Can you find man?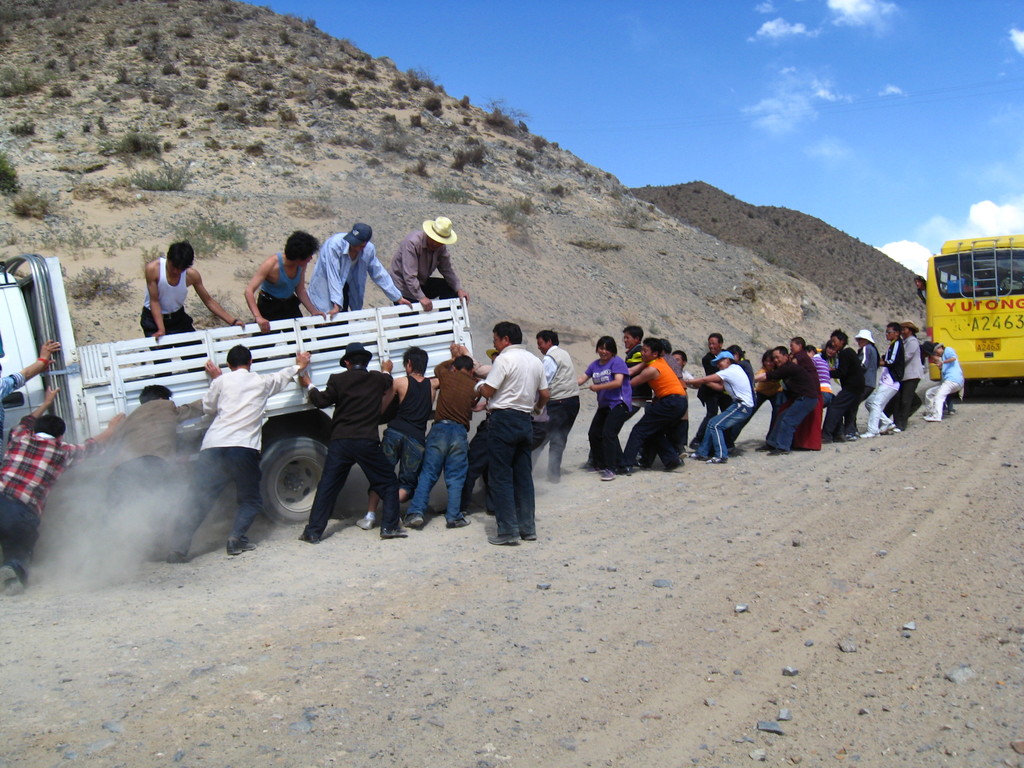
Yes, bounding box: <box>167,344,308,569</box>.
